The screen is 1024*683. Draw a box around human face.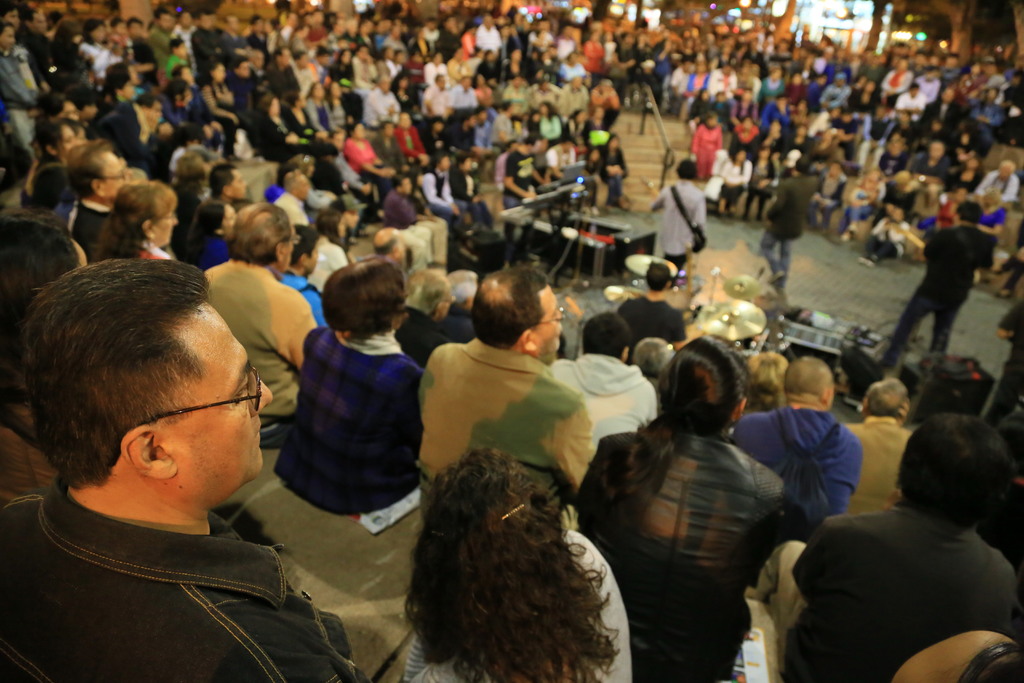
x1=436, y1=126, x2=441, y2=127.
